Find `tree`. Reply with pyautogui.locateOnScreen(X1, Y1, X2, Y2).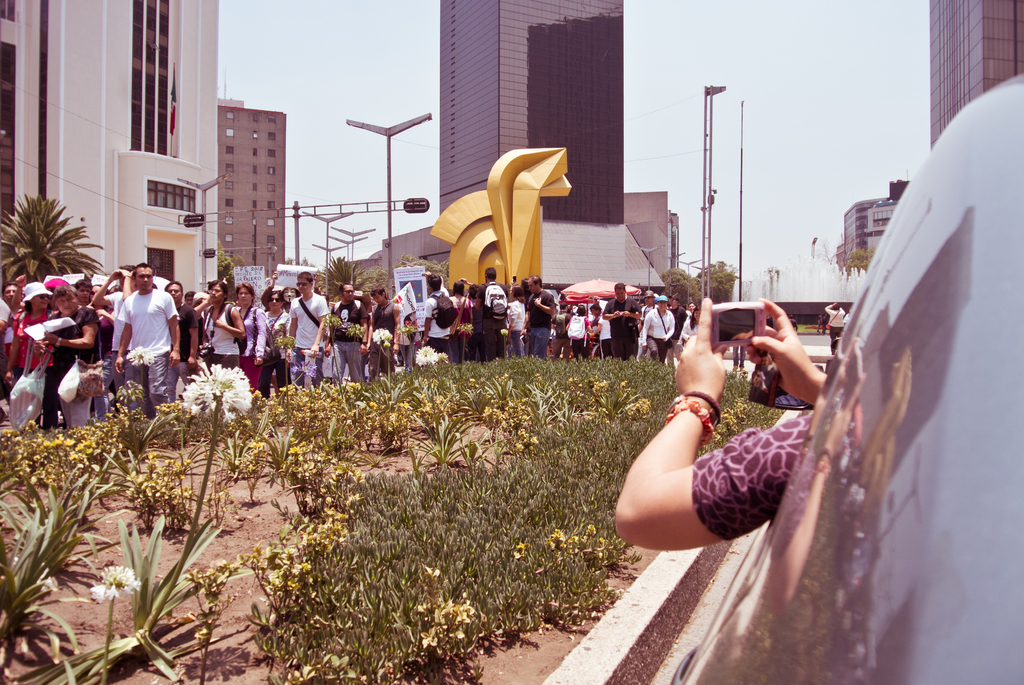
pyautogui.locateOnScreen(317, 256, 390, 300).
